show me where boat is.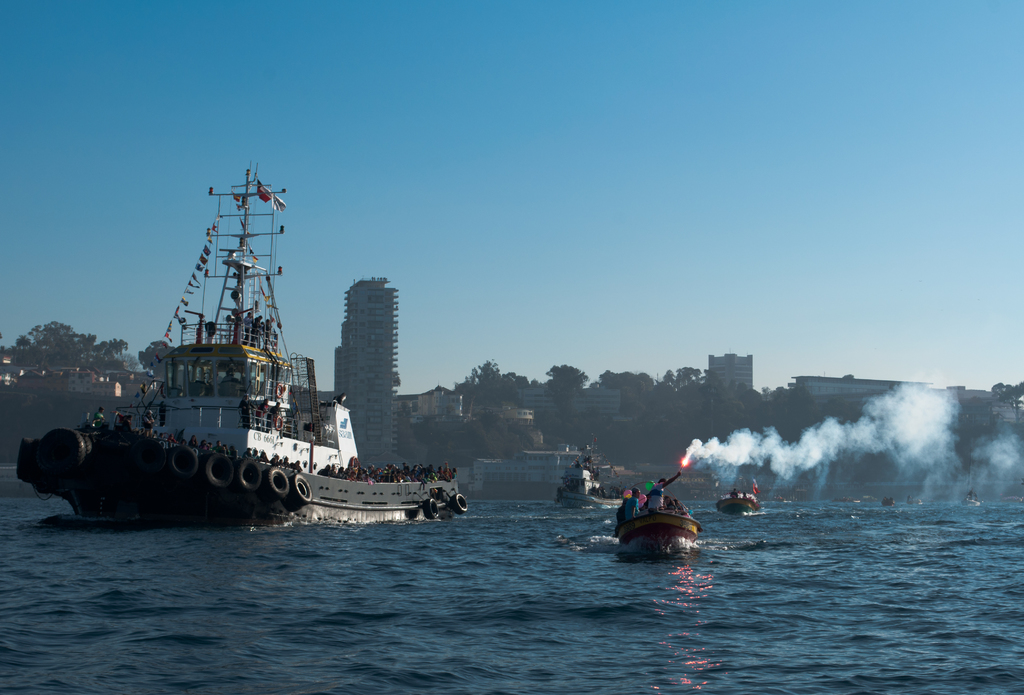
boat is at <bbox>882, 500, 894, 513</bbox>.
